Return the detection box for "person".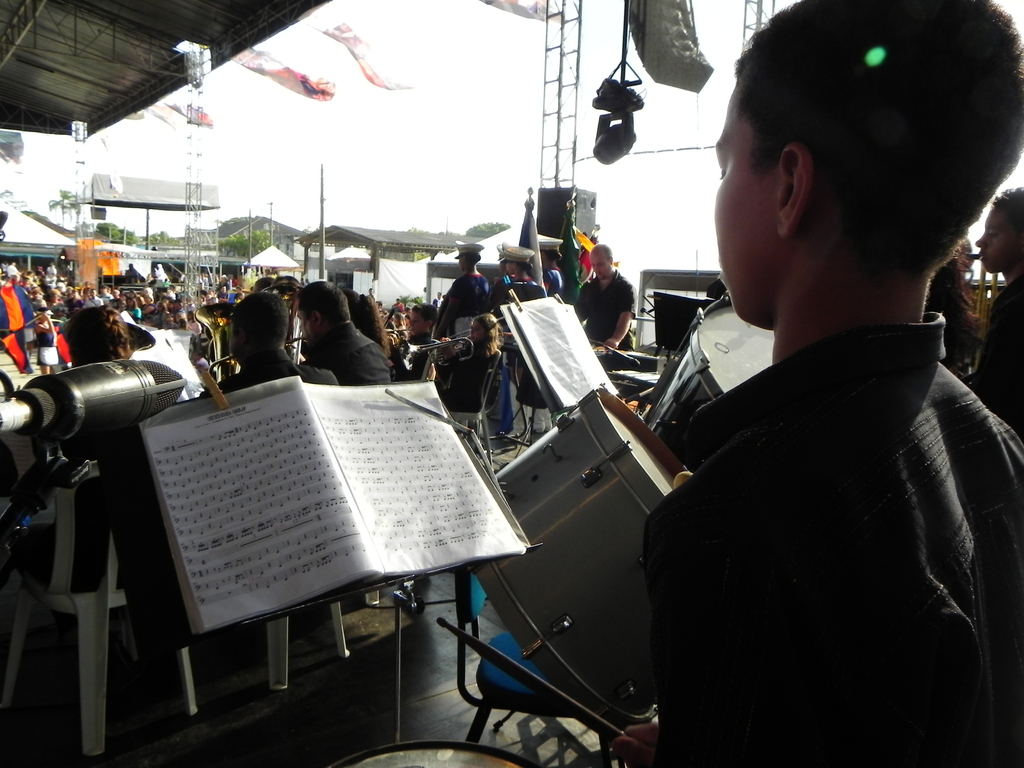
[485, 227, 543, 302].
